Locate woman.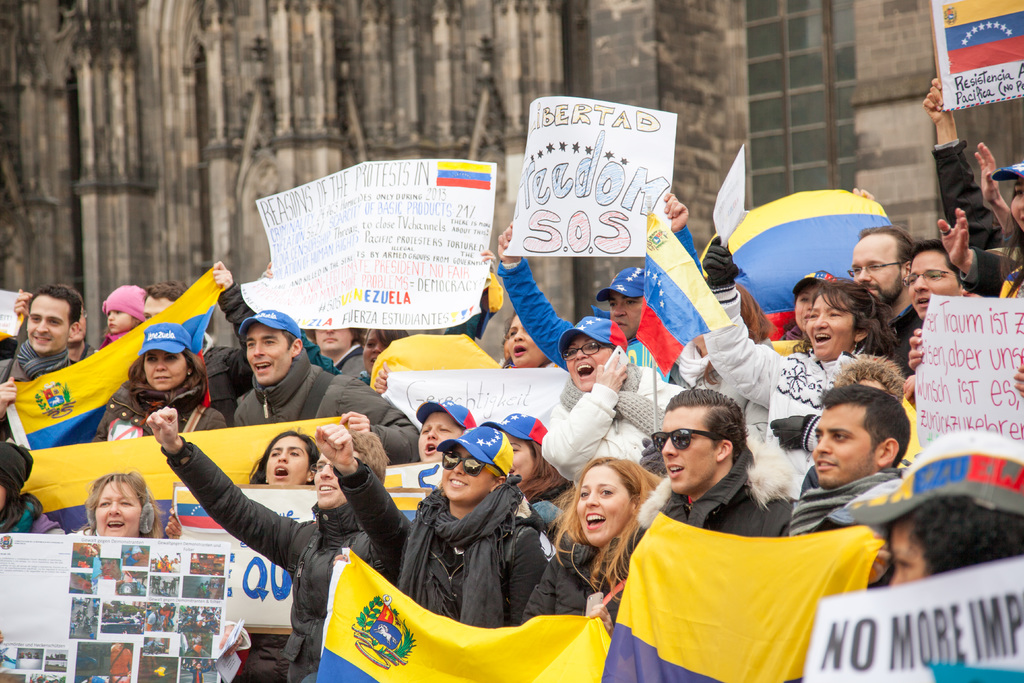
Bounding box: (991,160,1023,304).
